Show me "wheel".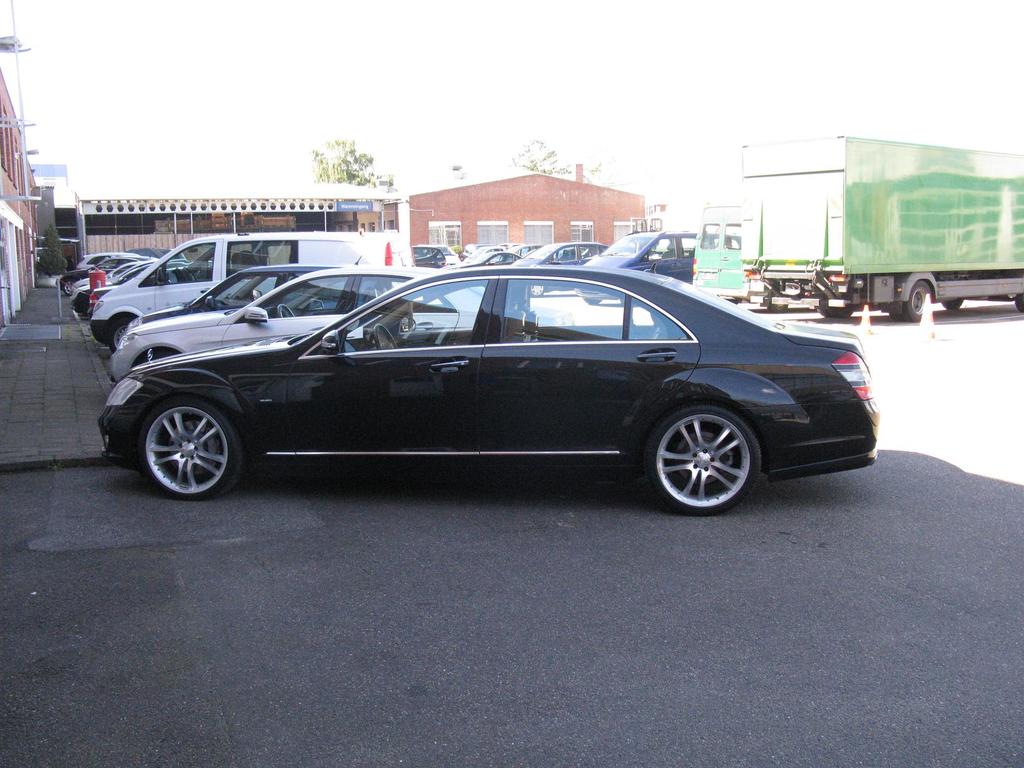
"wheel" is here: 370/323/397/352.
